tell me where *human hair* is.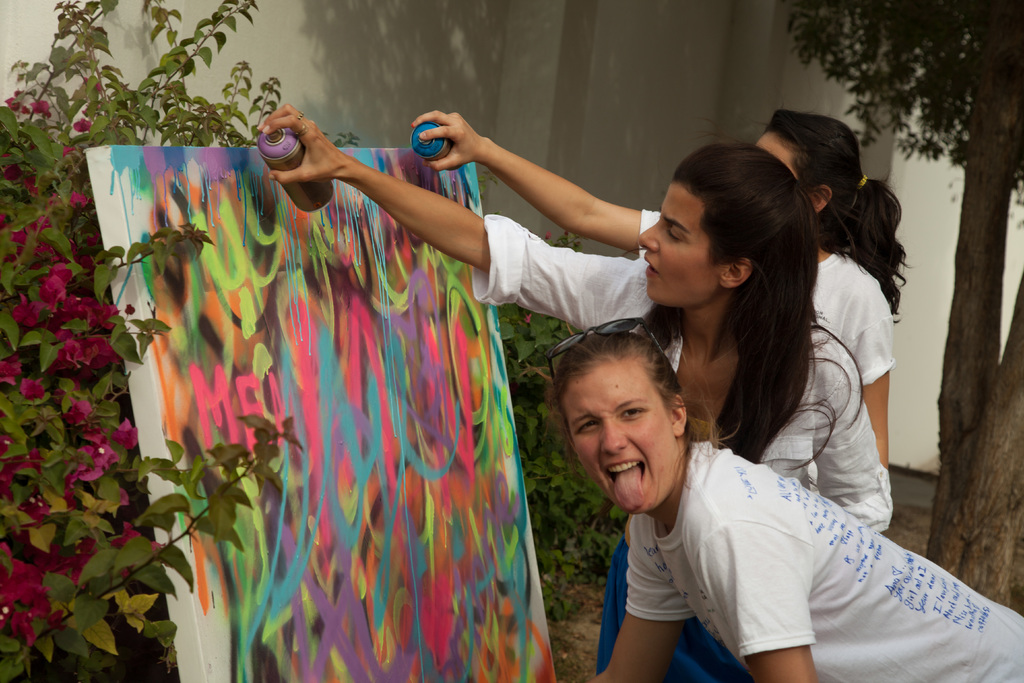
*human hair* is at (555, 317, 700, 480).
